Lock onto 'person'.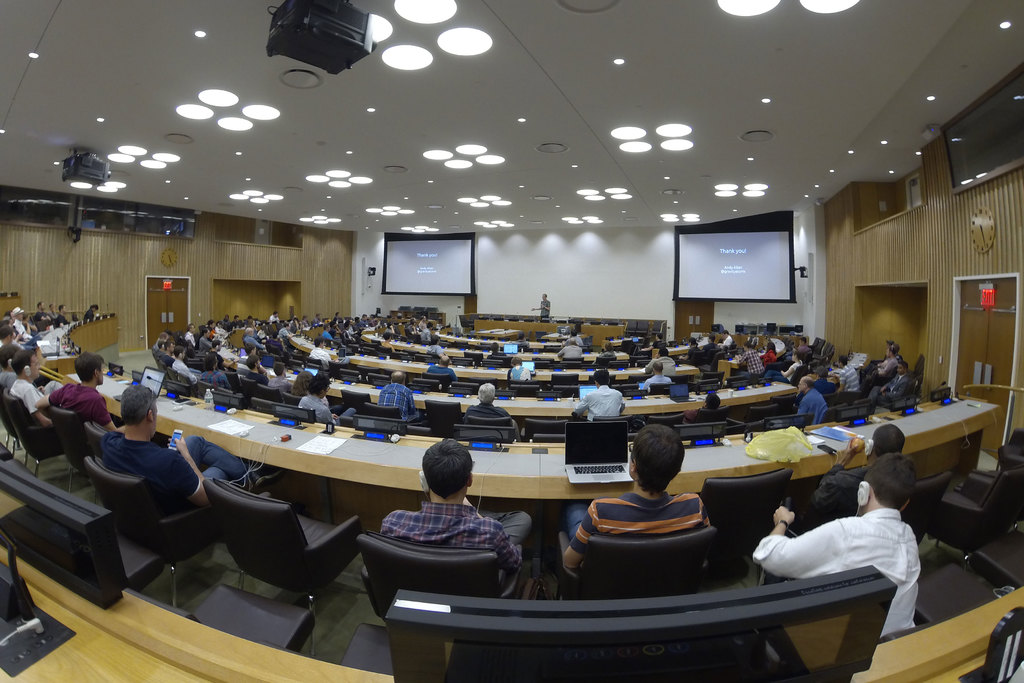
Locked: box(38, 352, 115, 427).
